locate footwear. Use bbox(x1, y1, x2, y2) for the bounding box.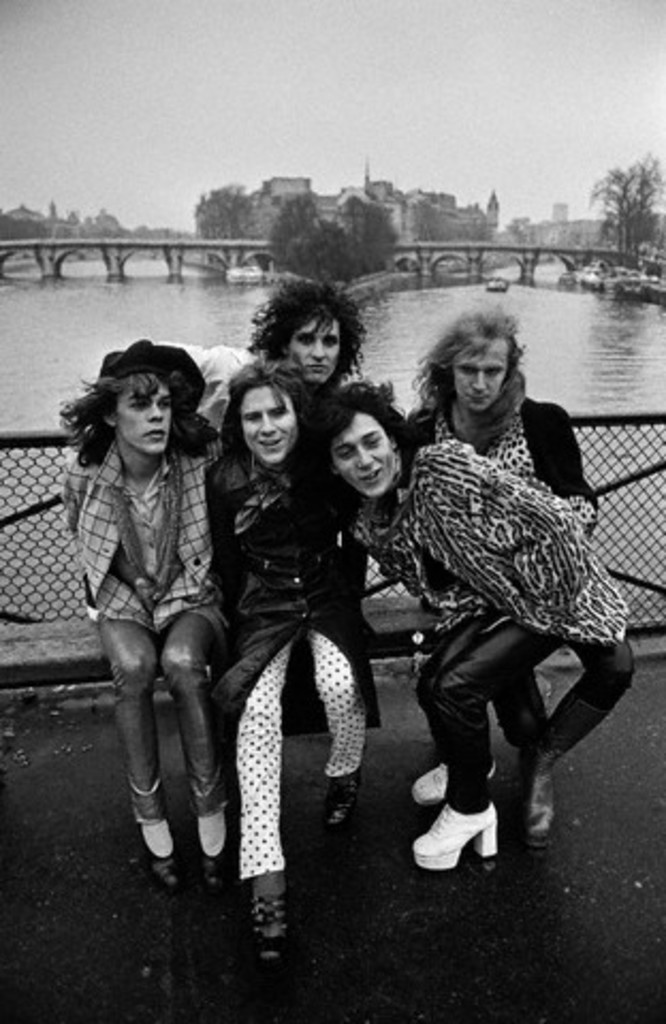
bbox(322, 770, 367, 830).
